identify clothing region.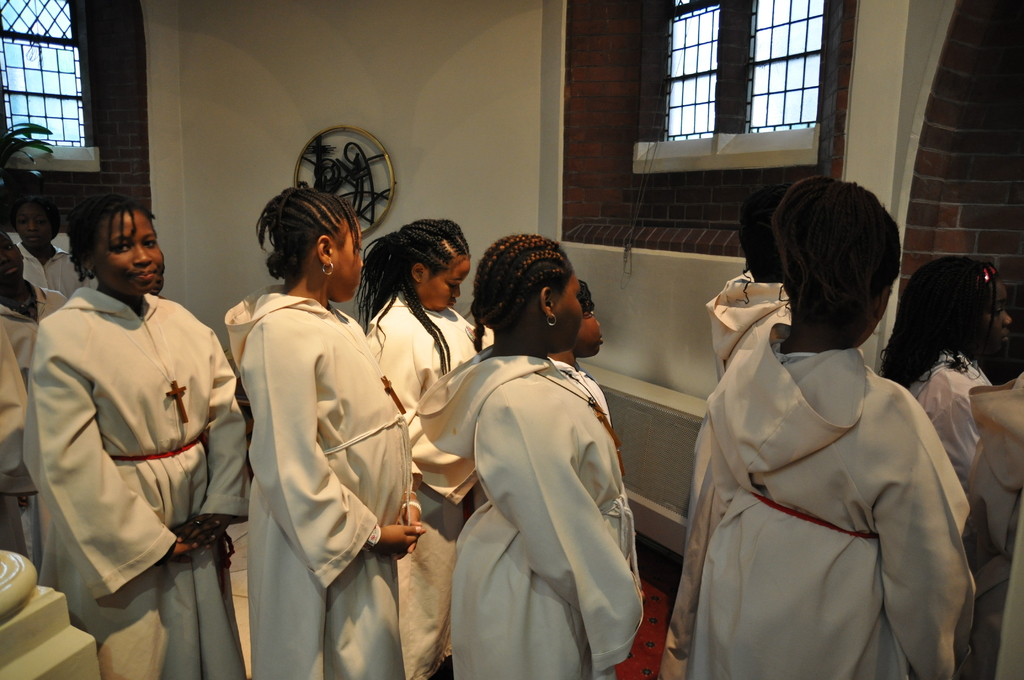
Region: BBox(20, 279, 248, 679).
